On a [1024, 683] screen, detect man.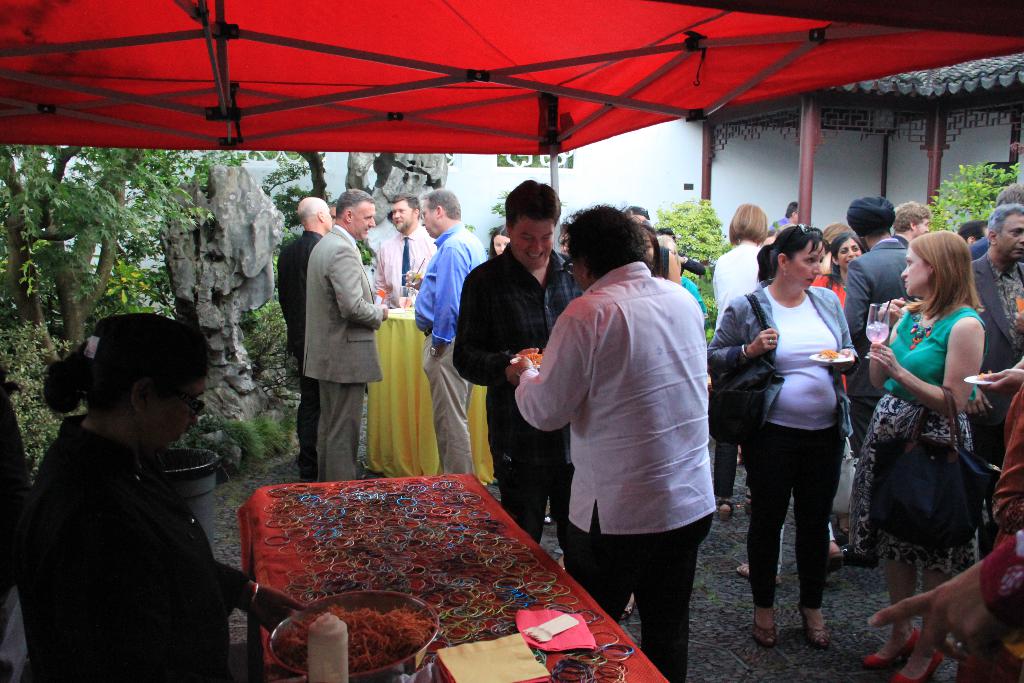
select_region(970, 199, 1023, 564).
